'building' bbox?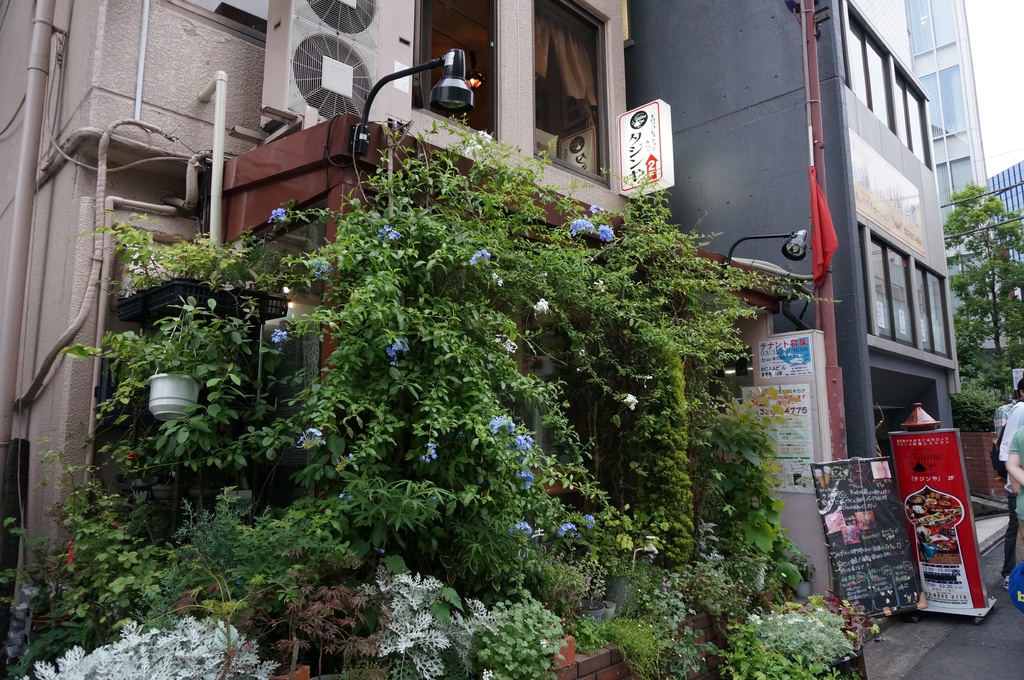
Rect(636, 0, 951, 610)
